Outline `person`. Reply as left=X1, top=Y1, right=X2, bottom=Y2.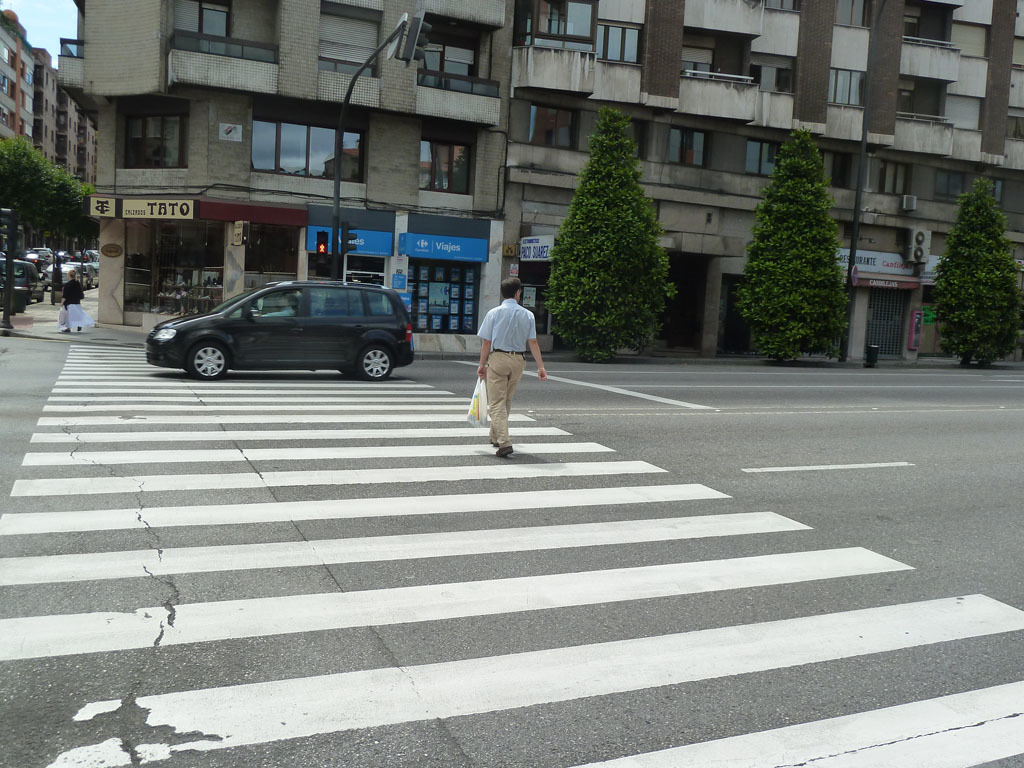
left=60, top=267, right=86, bottom=338.
